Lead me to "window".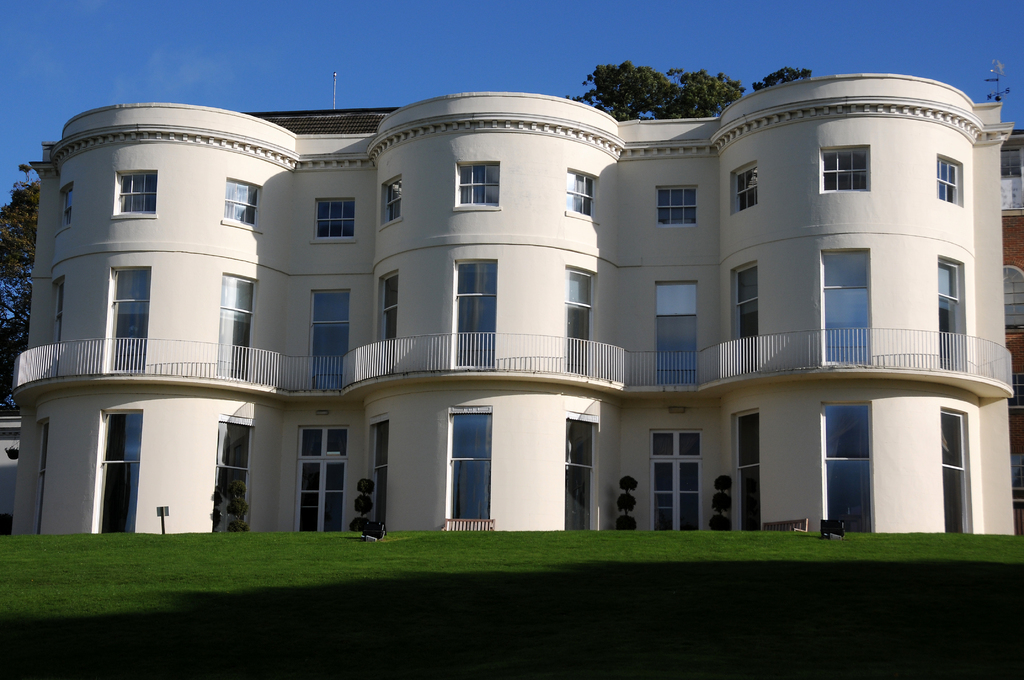
Lead to region(566, 417, 596, 533).
